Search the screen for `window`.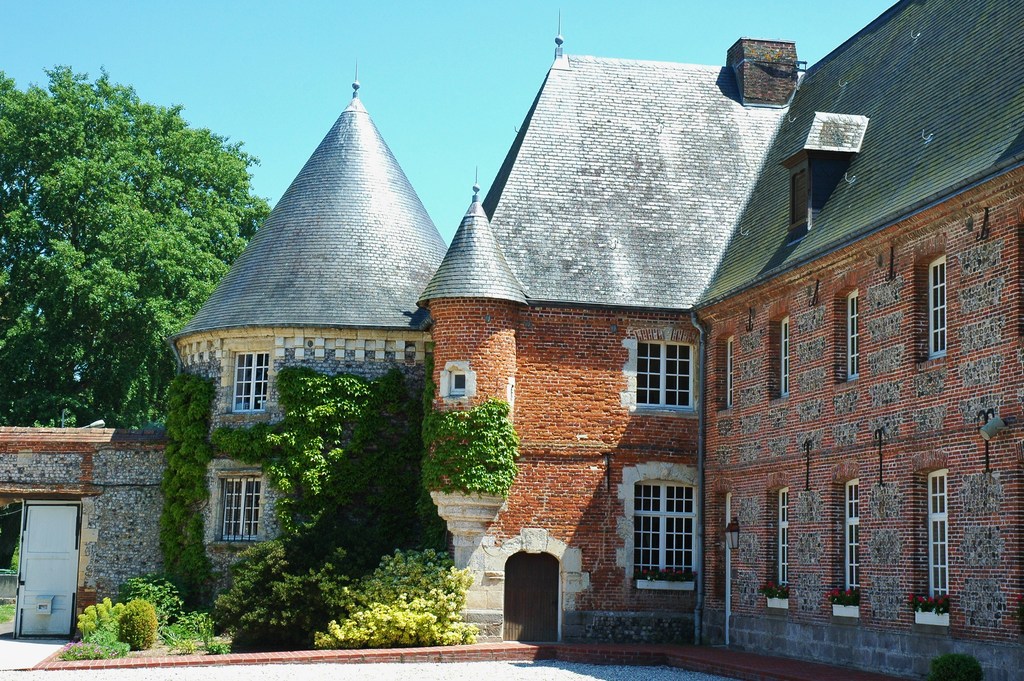
Found at <box>218,341,280,416</box>.
